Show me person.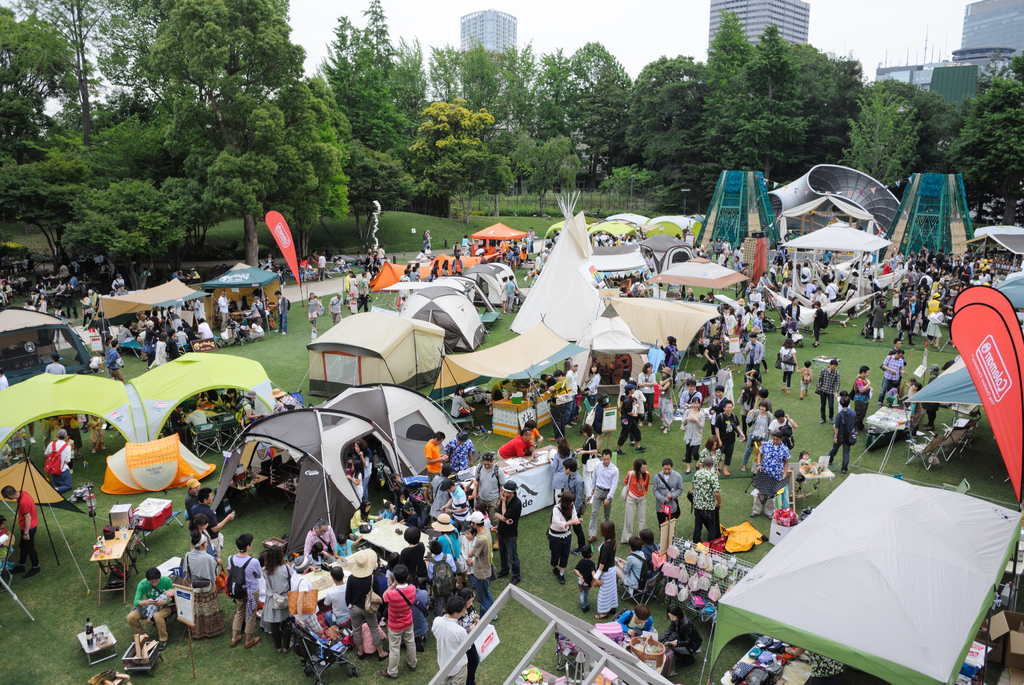
person is here: region(614, 603, 655, 638).
